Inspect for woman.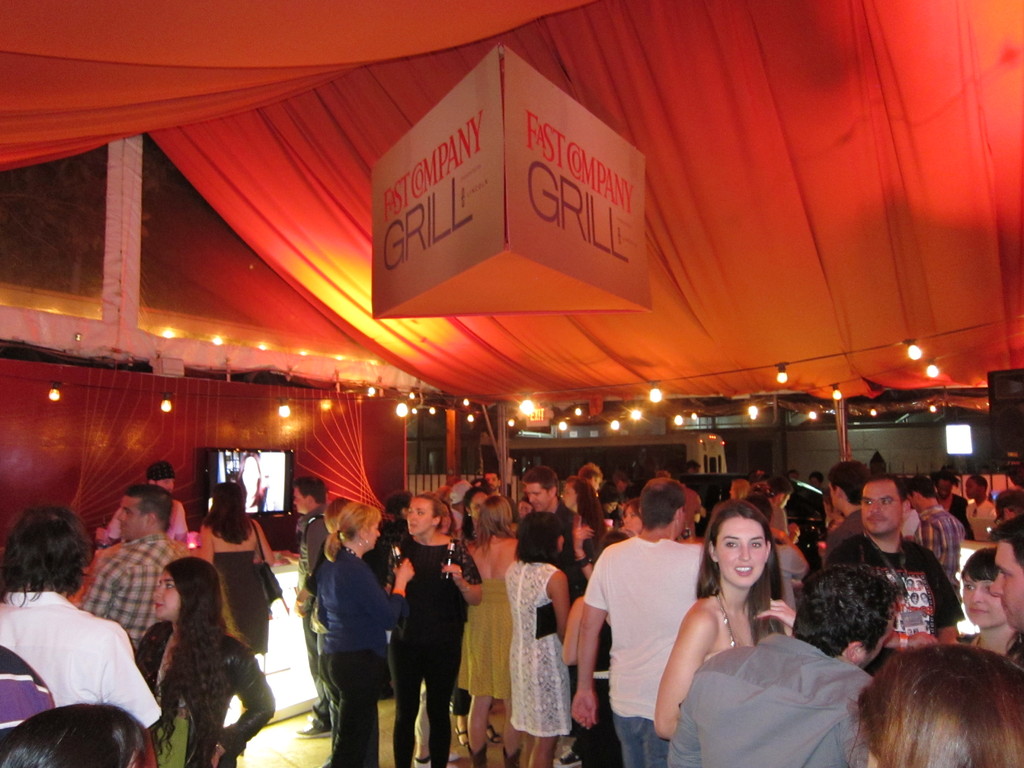
Inspection: select_region(194, 480, 273, 655).
